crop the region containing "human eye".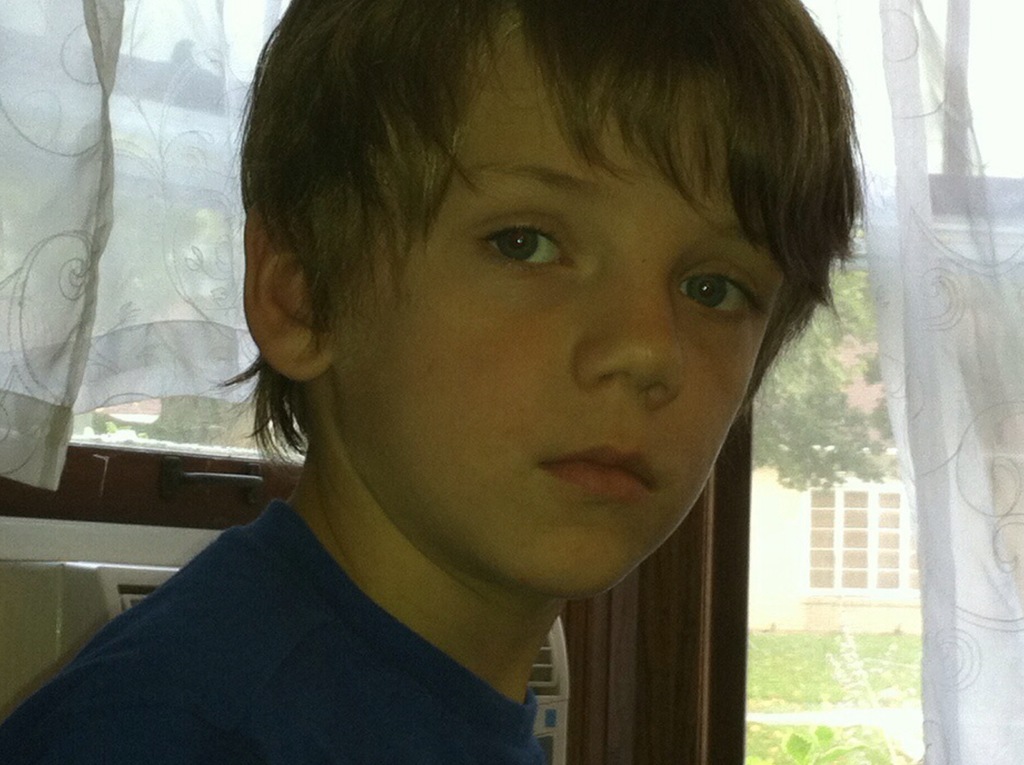
Crop region: select_region(471, 207, 581, 282).
